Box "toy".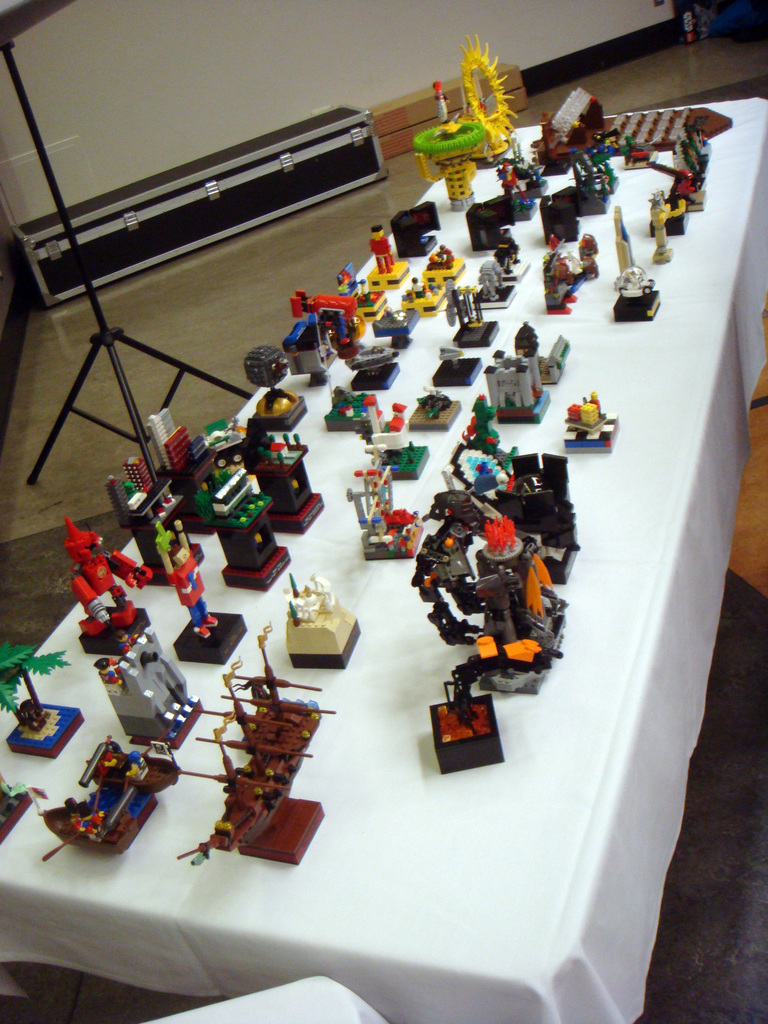
bbox=(451, 45, 513, 159).
